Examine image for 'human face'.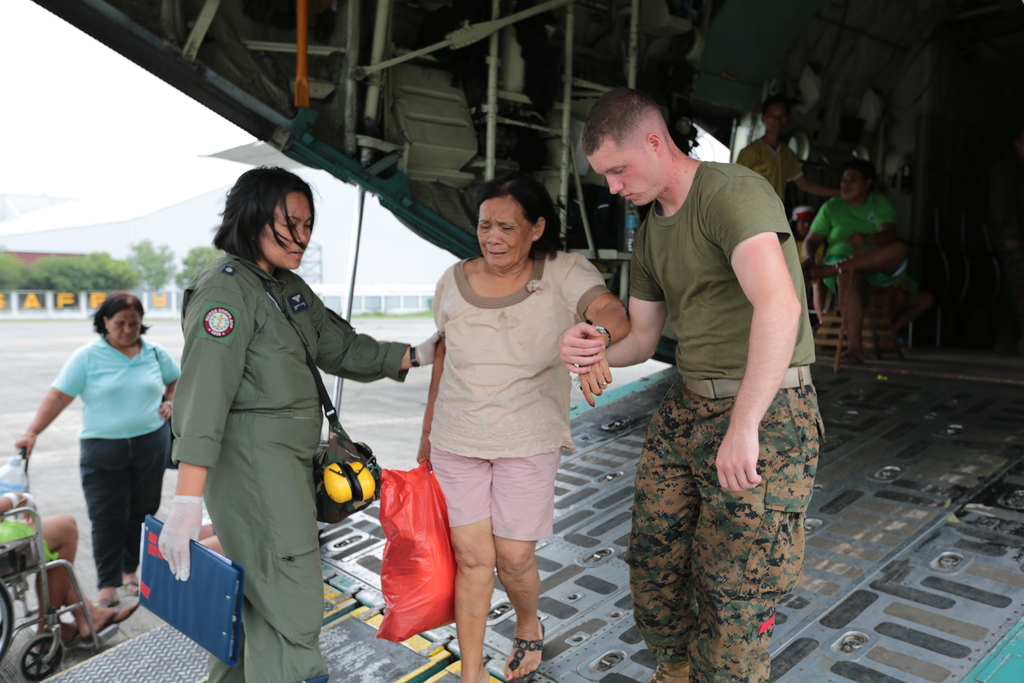
Examination result: box(582, 135, 662, 208).
